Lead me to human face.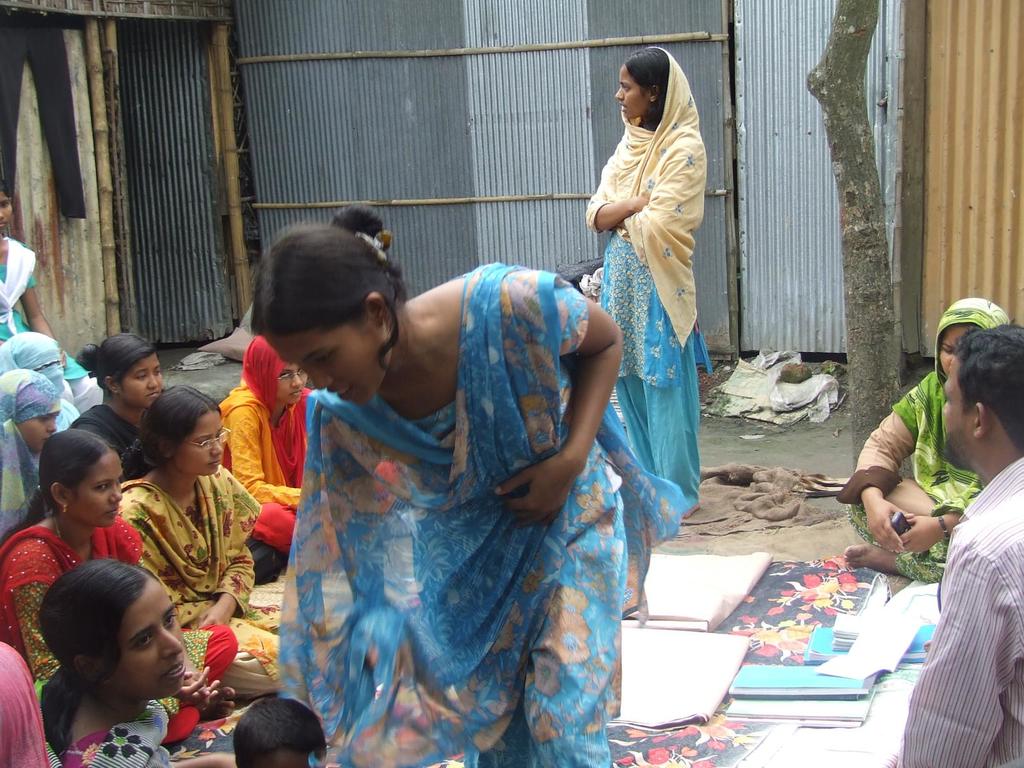
Lead to bbox(117, 349, 168, 409).
